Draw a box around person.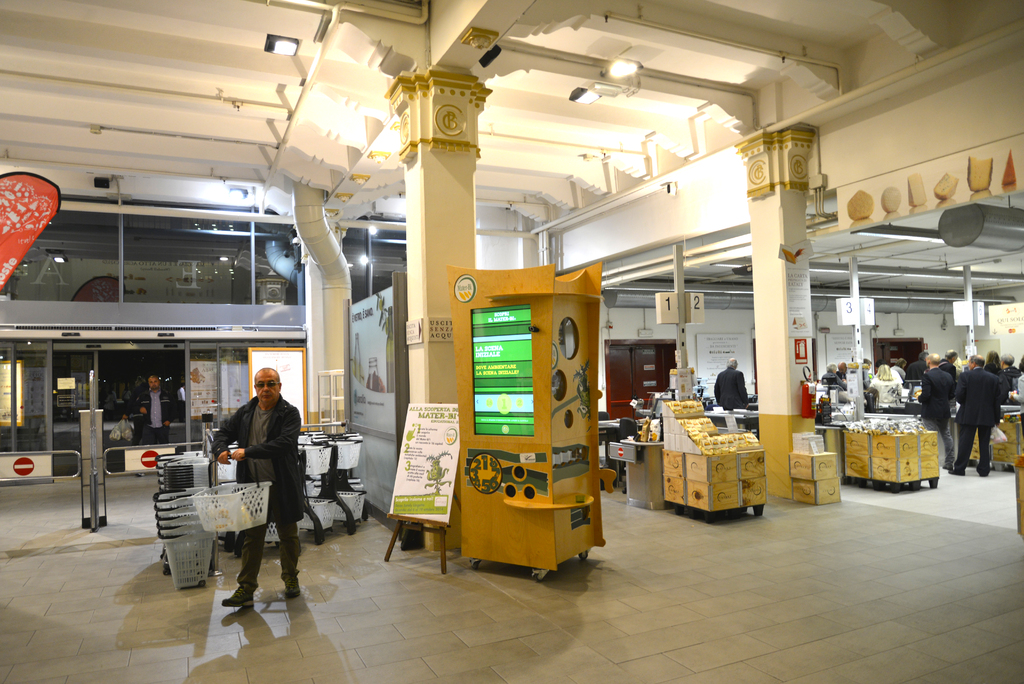
x1=214 y1=366 x2=305 y2=605.
